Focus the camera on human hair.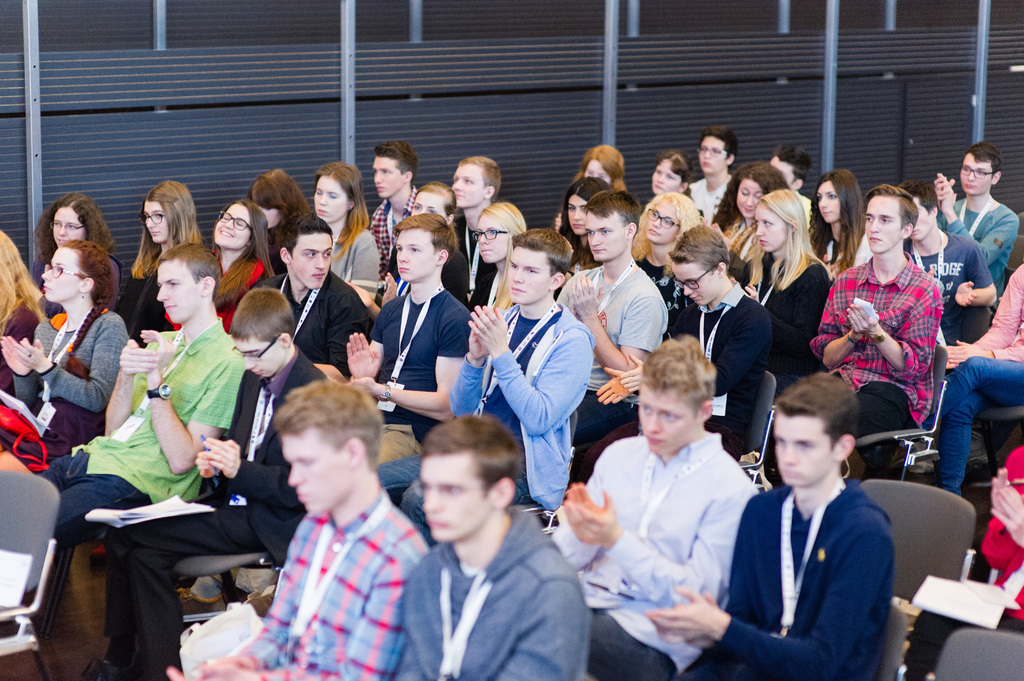
Focus region: select_region(860, 183, 924, 239).
